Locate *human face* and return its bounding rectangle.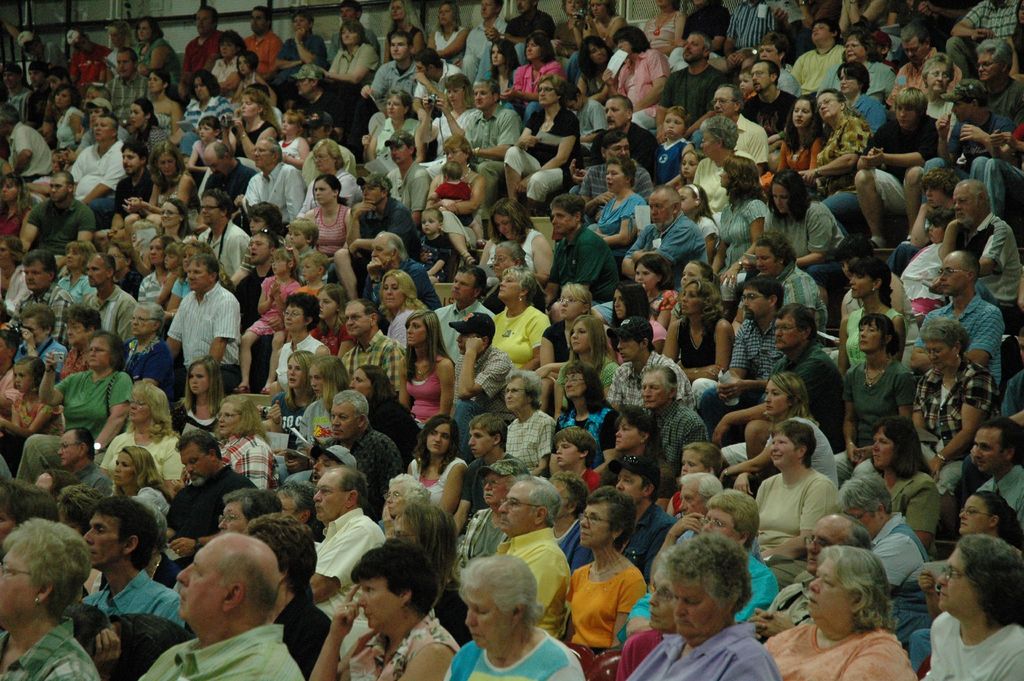
[505, 377, 527, 407].
